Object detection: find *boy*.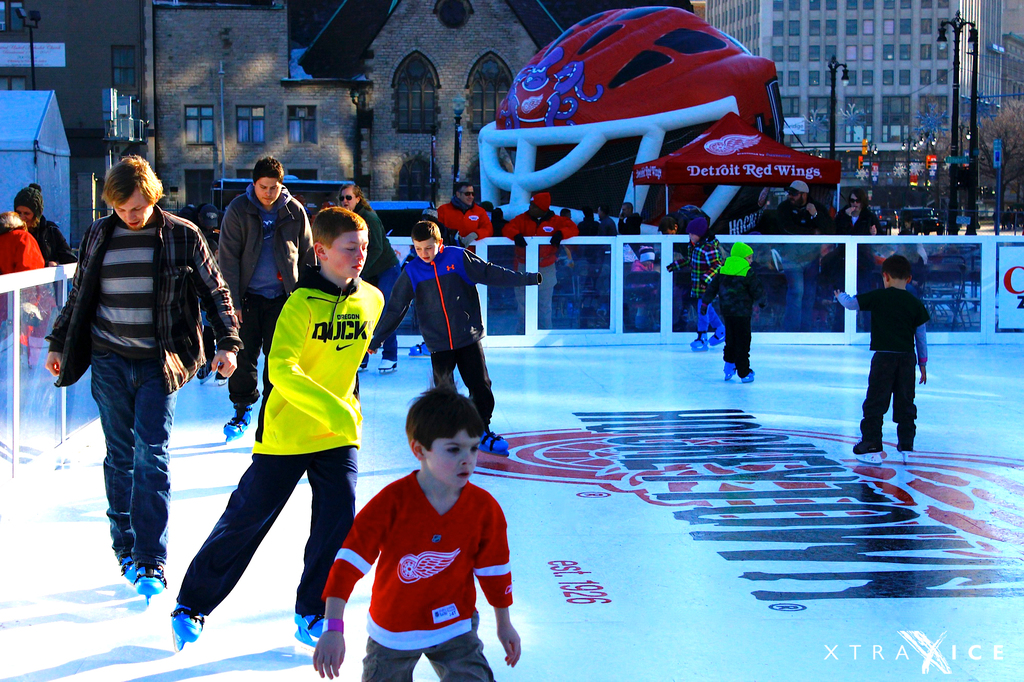
835, 253, 927, 466.
